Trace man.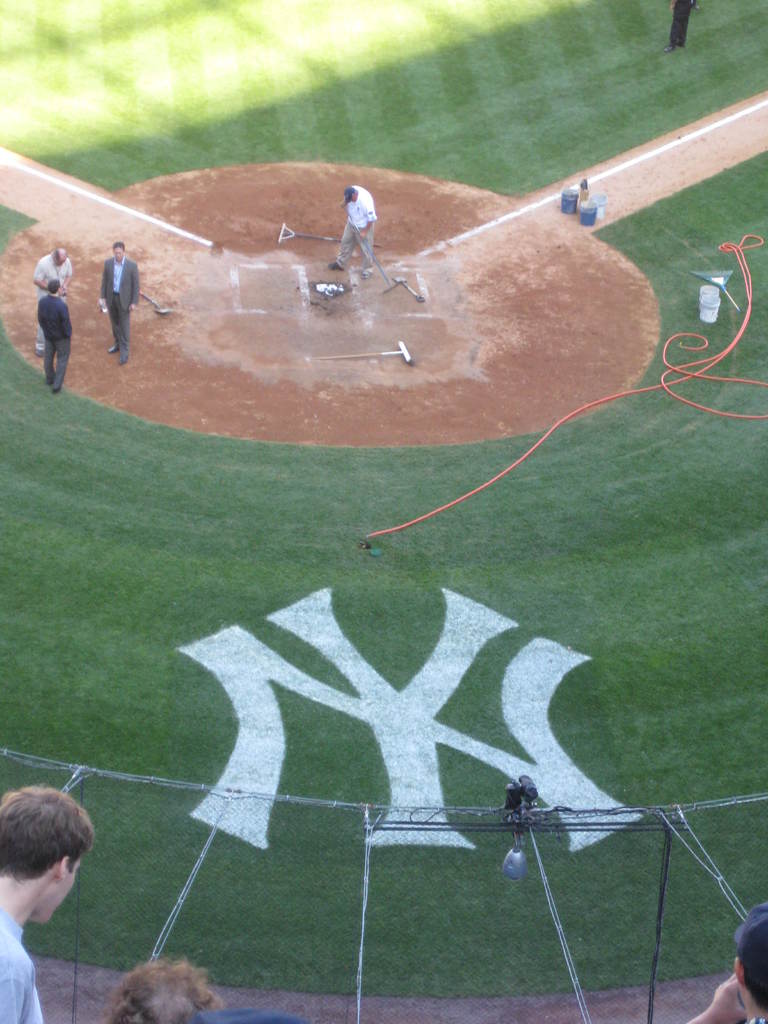
Traced to BBox(0, 784, 100, 1023).
